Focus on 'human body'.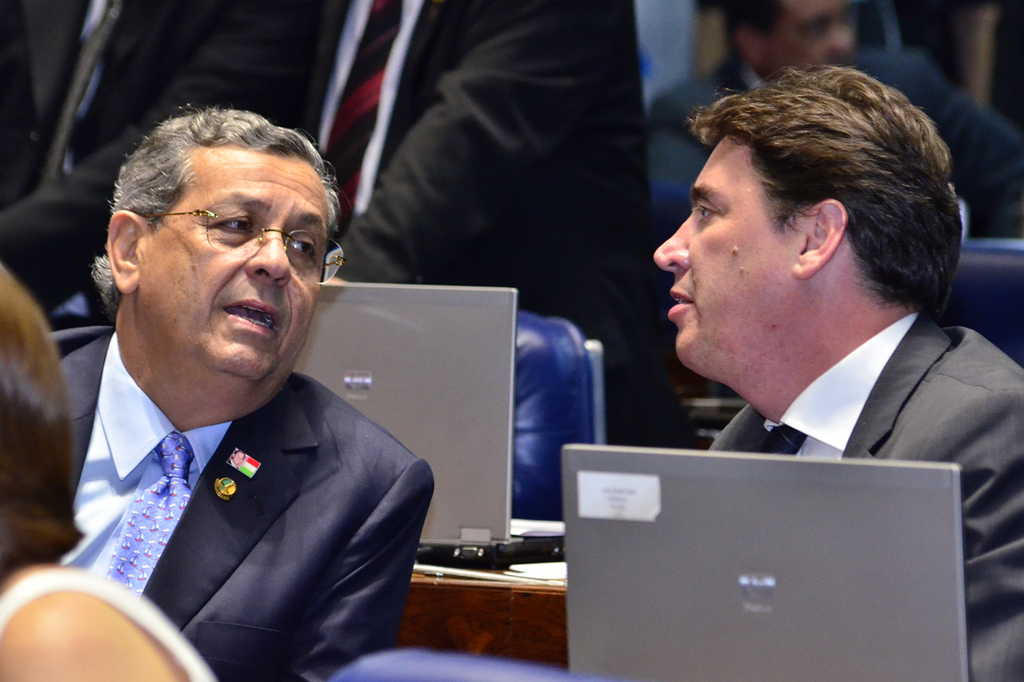
Focused at box(43, 136, 463, 681).
